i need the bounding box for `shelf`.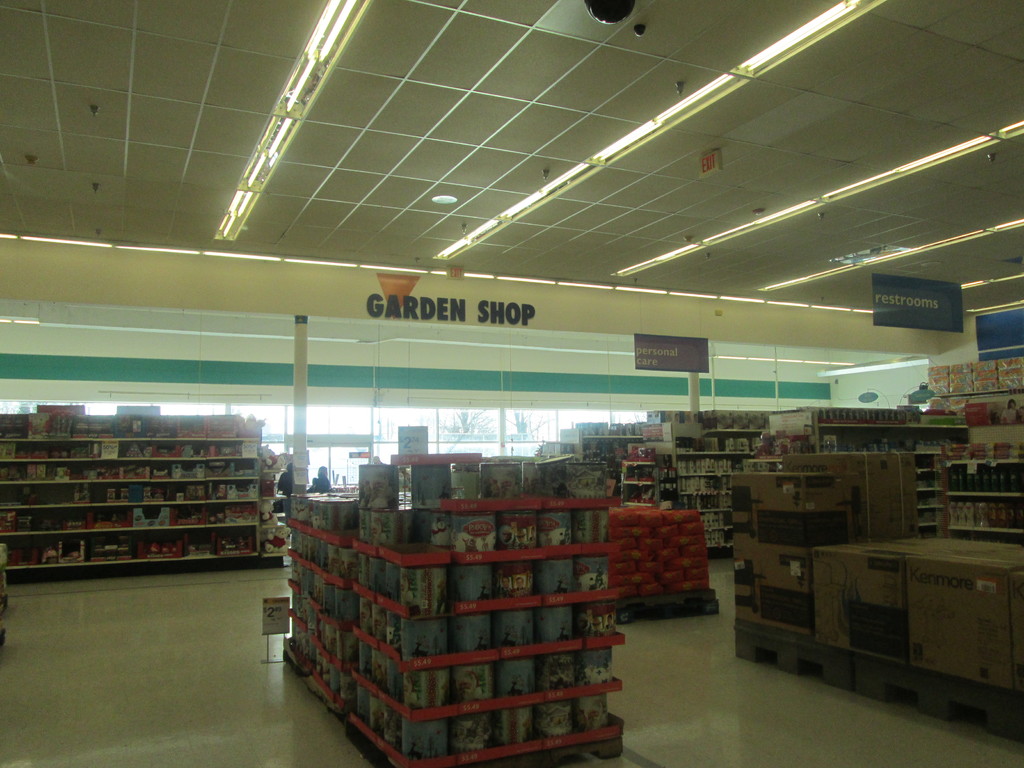
Here it is: 288/490/627/767.
